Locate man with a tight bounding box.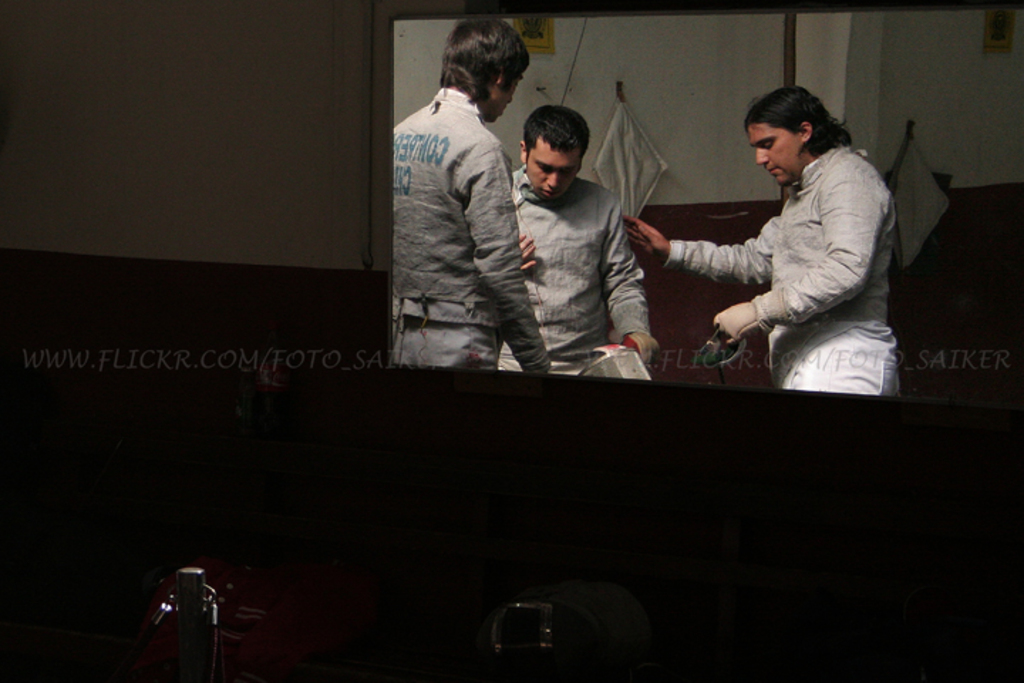
box(622, 85, 900, 396).
